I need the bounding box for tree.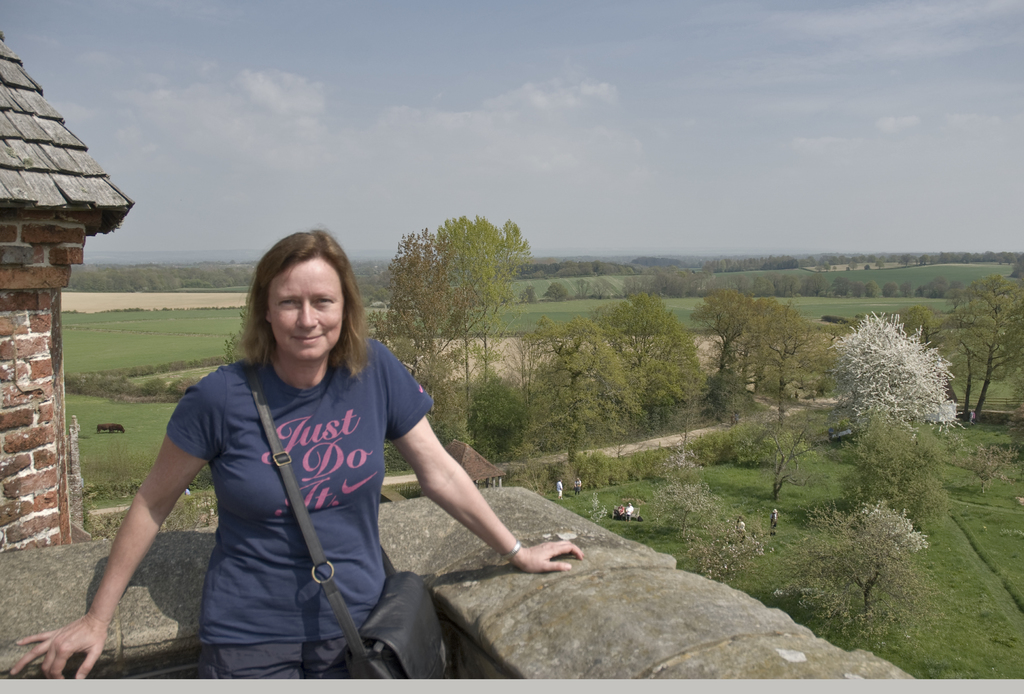
Here it is: bbox=(780, 494, 925, 644).
